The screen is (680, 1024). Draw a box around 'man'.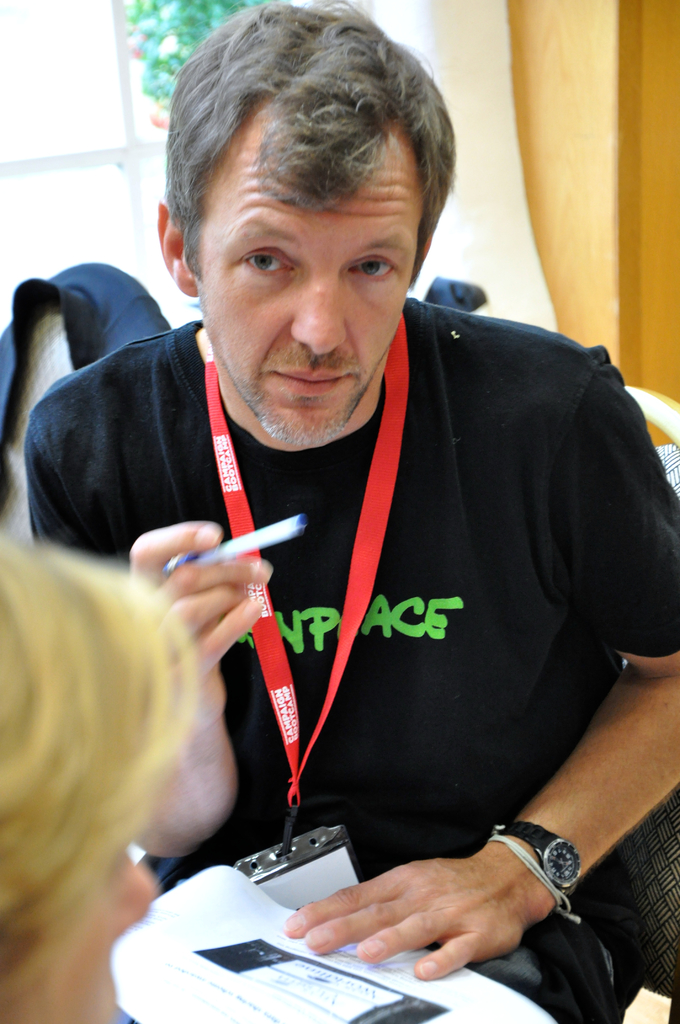
(left=31, top=29, right=674, bottom=1000).
